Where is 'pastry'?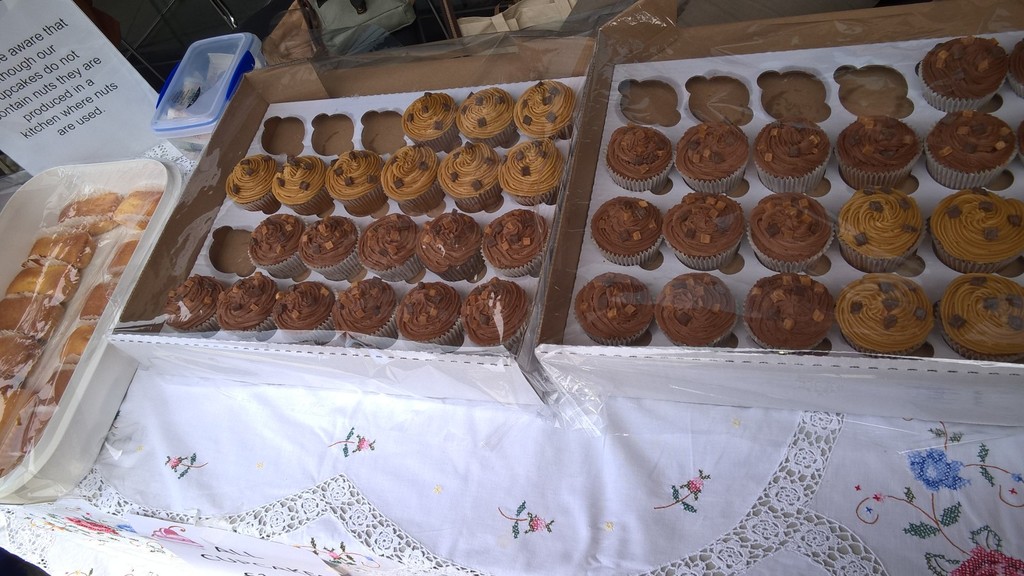
(577, 269, 652, 344).
